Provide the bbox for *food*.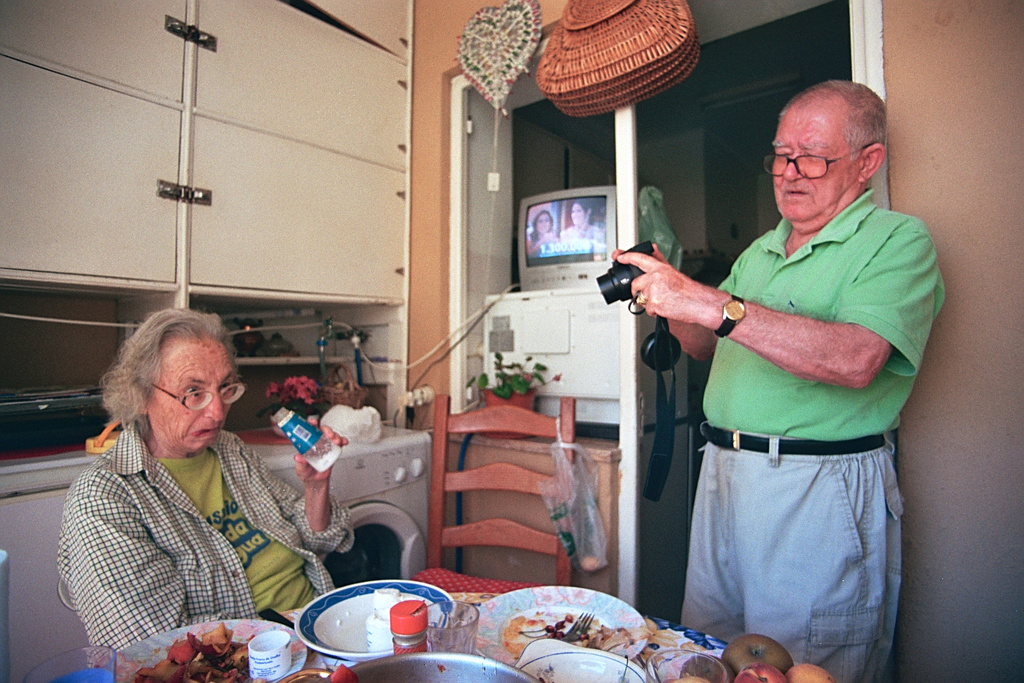
{"x1": 720, "y1": 633, "x2": 795, "y2": 676}.
